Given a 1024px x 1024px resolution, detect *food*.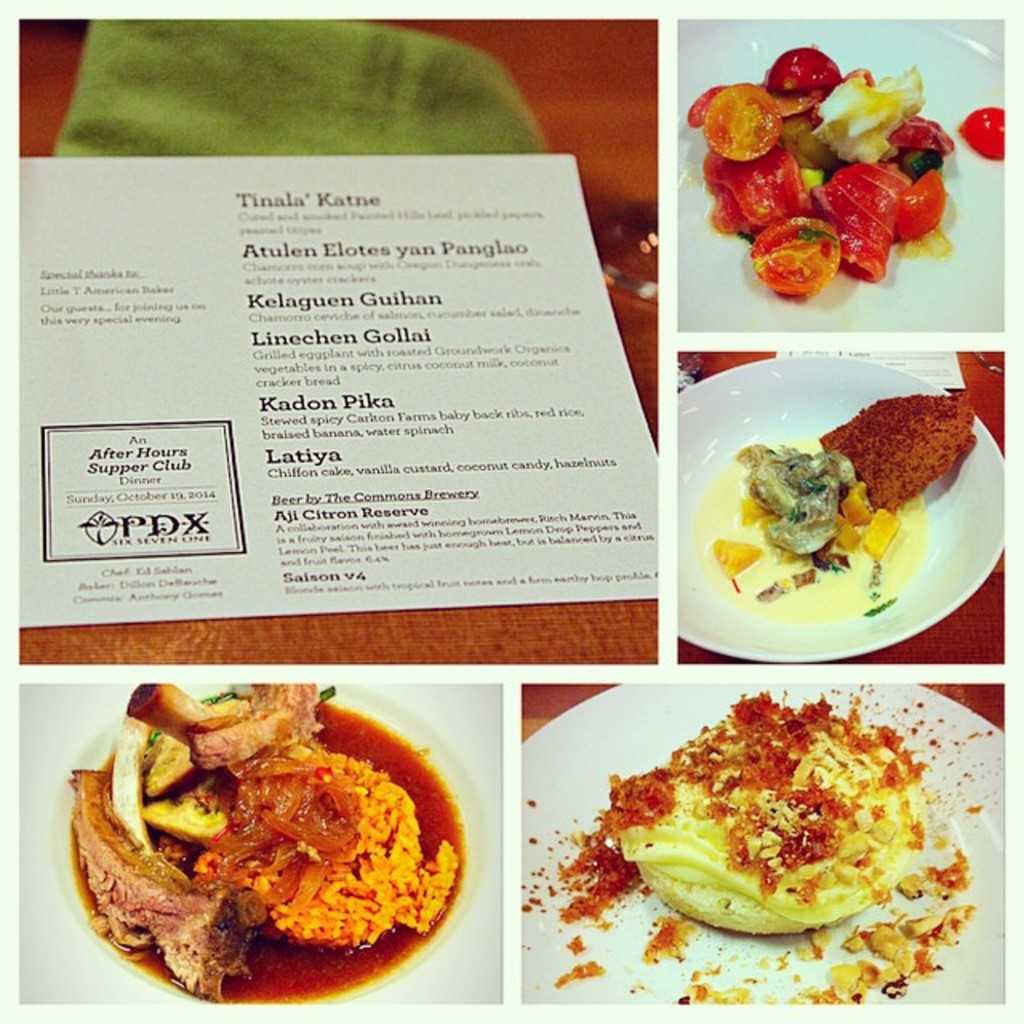
bbox(35, 680, 525, 982).
